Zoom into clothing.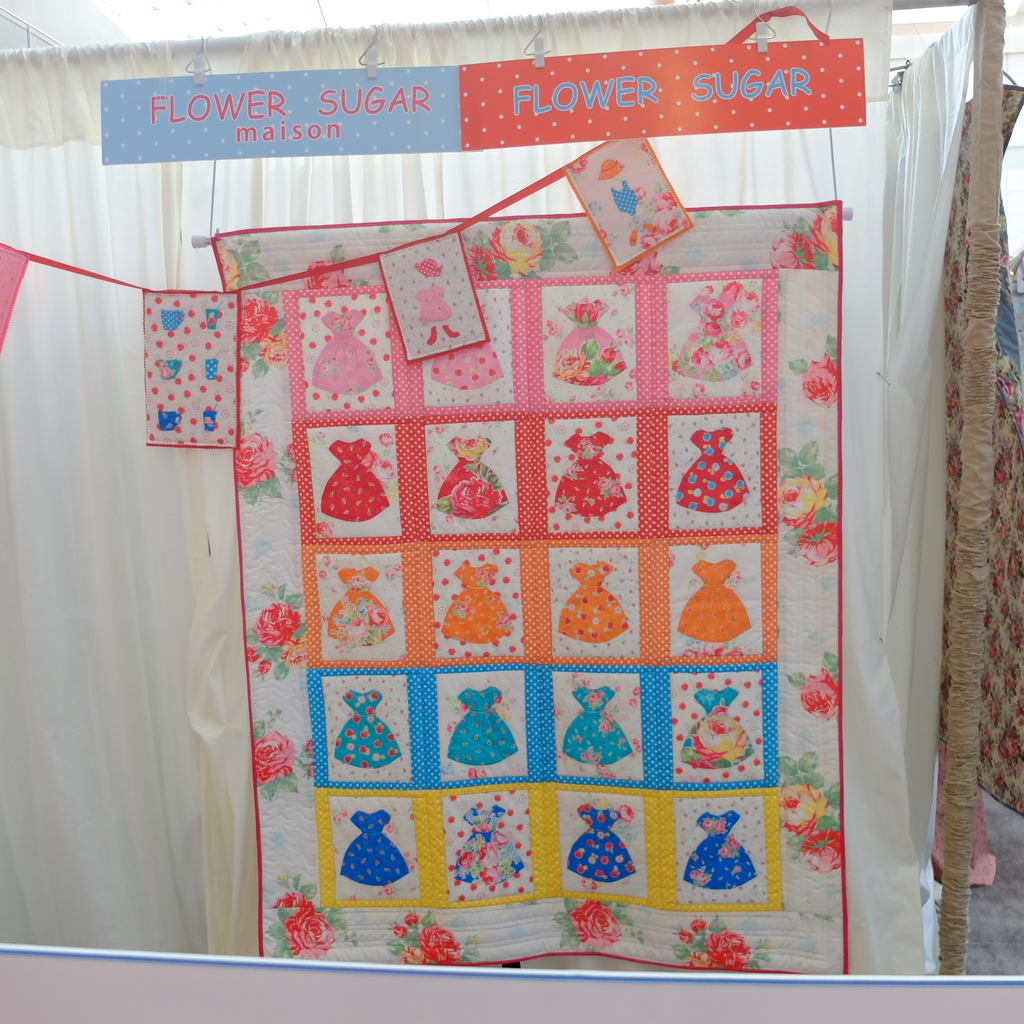
Zoom target: select_region(453, 683, 511, 769).
